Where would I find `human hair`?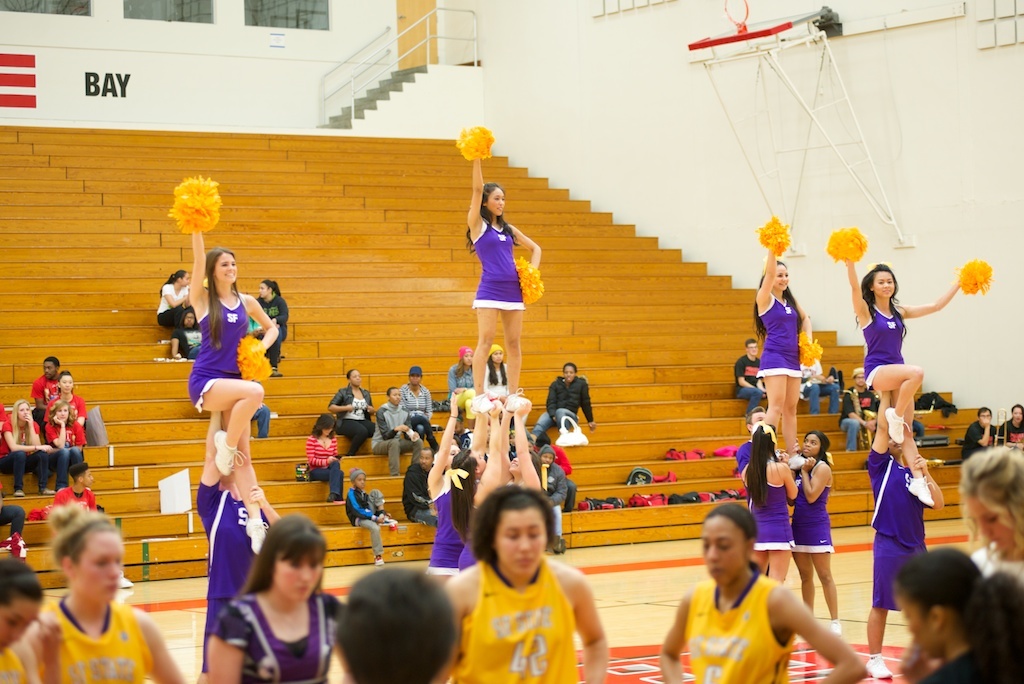
At {"x1": 410, "y1": 443, "x2": 426, "y2": 462}.
